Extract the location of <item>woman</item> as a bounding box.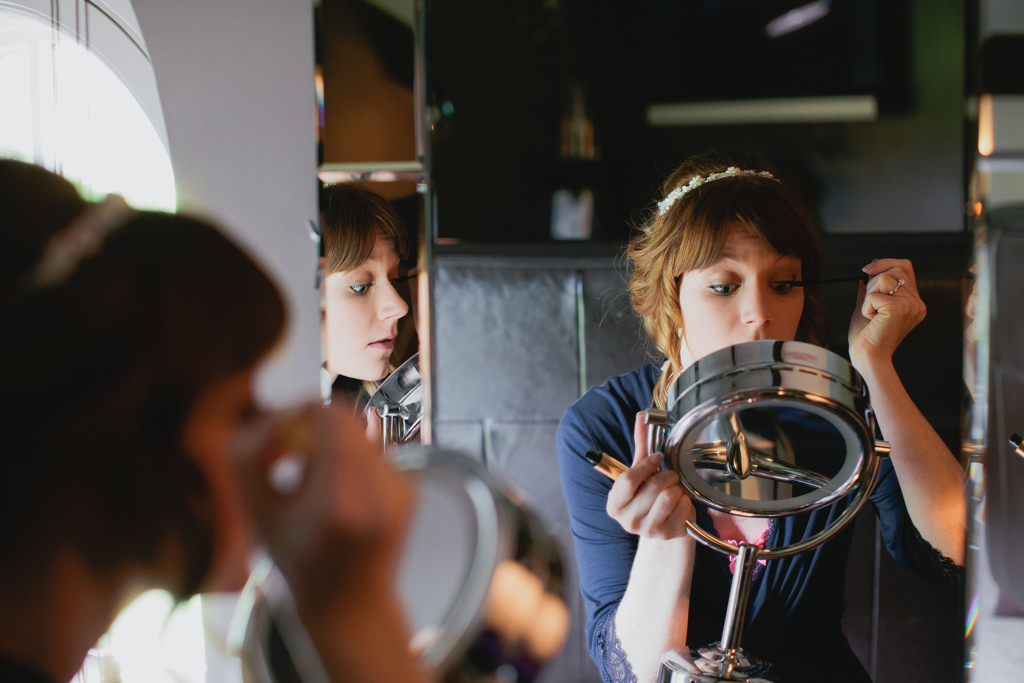
locate(0, 158, 435, 682).
